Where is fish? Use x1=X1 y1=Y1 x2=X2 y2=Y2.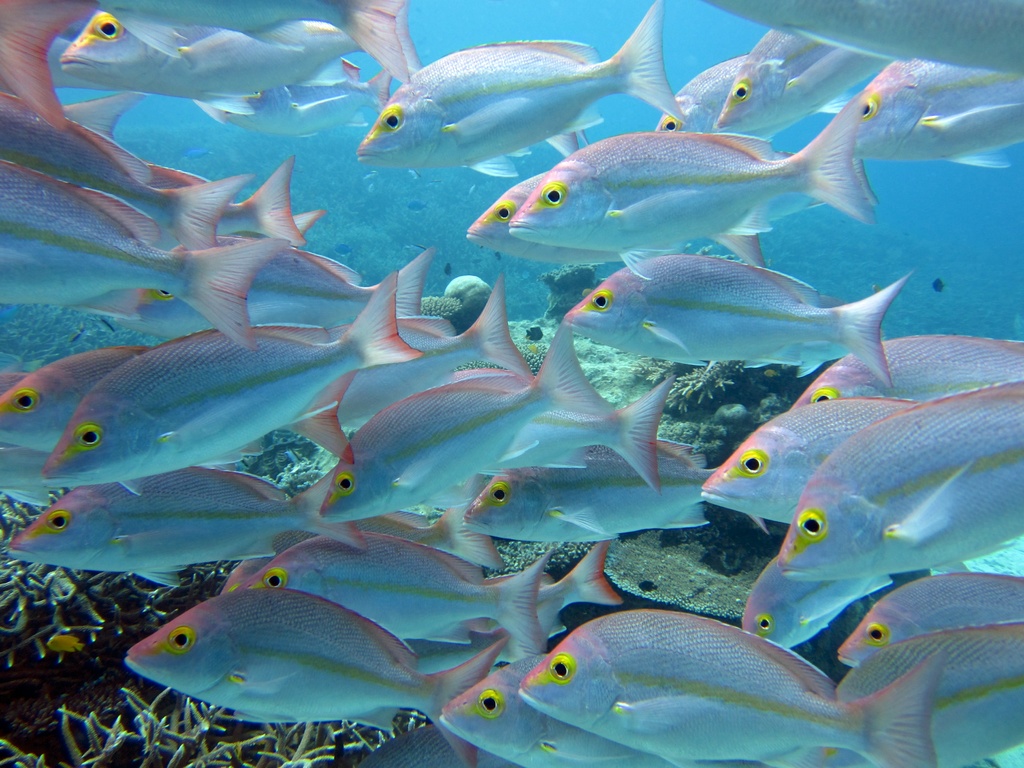
x1=516 y1=611 x2=947 y2=766.
